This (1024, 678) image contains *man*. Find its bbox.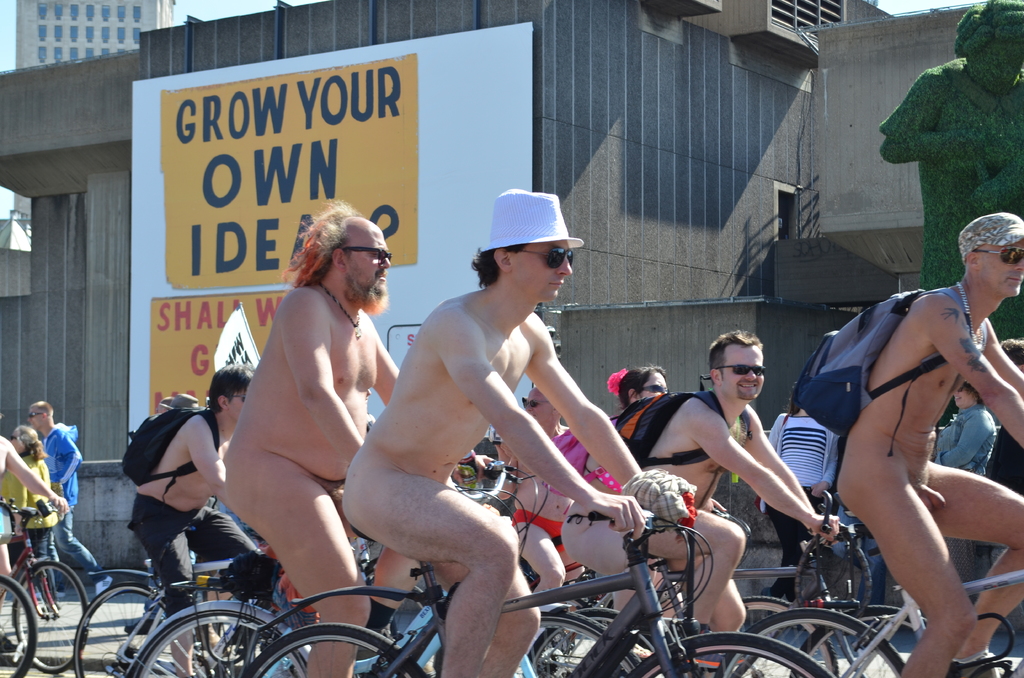
<region>129, 366, 259, 677</region>.
